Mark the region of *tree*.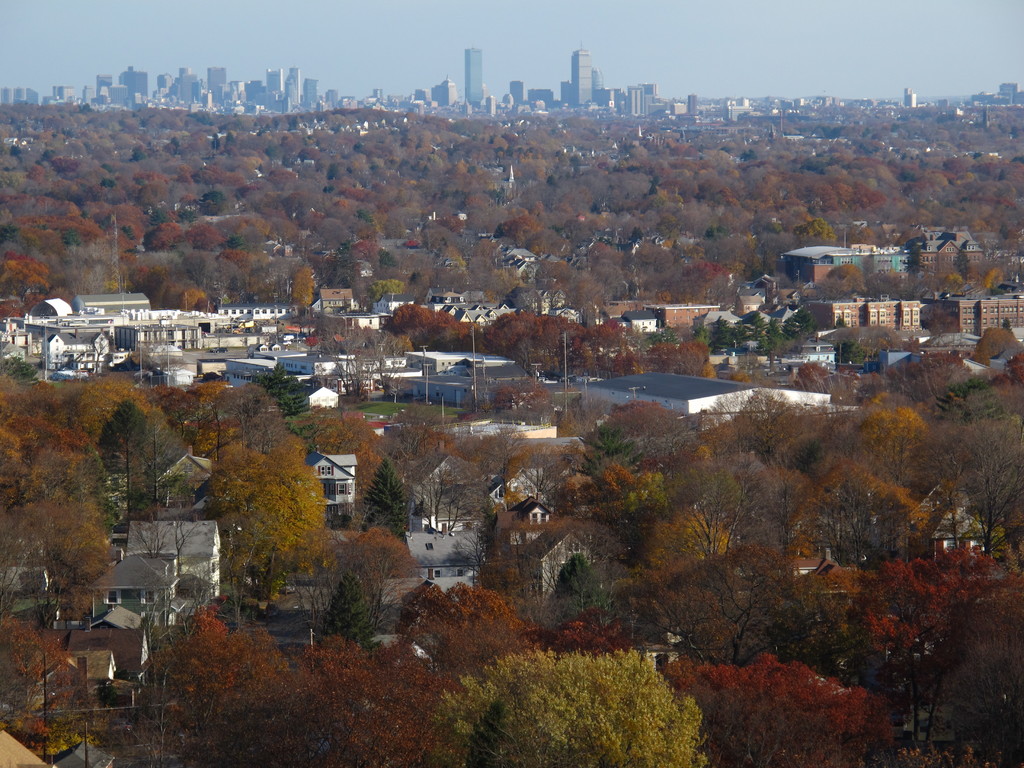
Region: x1=666 y1=653 x2=891 y2=767.
